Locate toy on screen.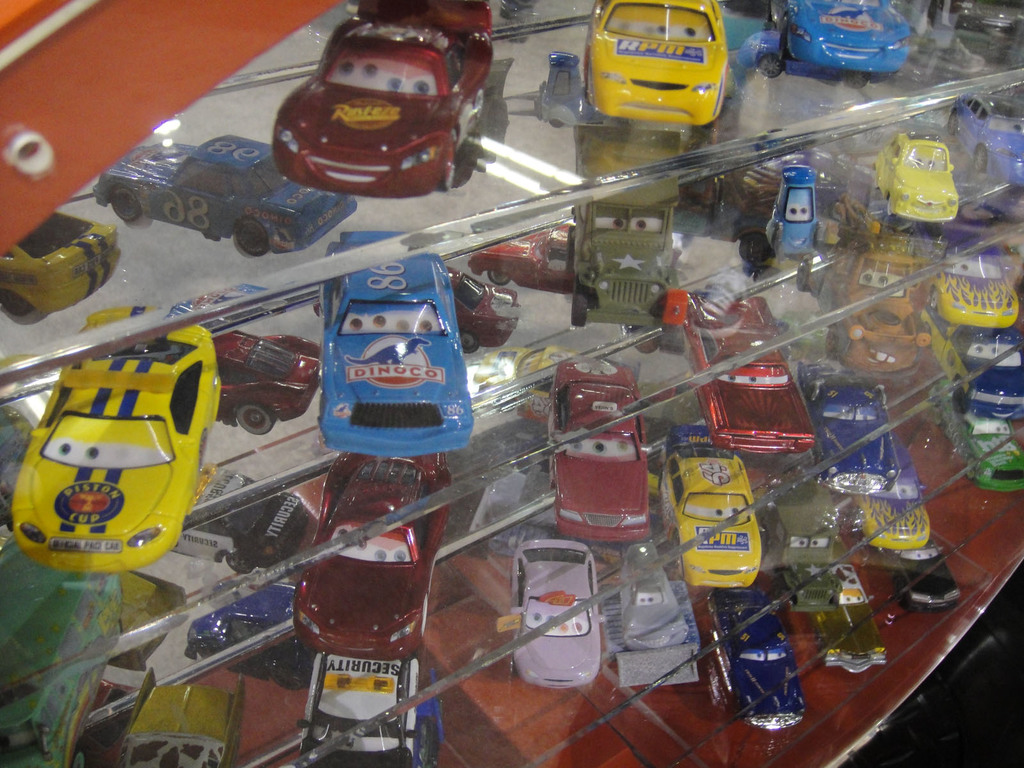
On screen at [left=93, top=142, right=340, bottom=264].
